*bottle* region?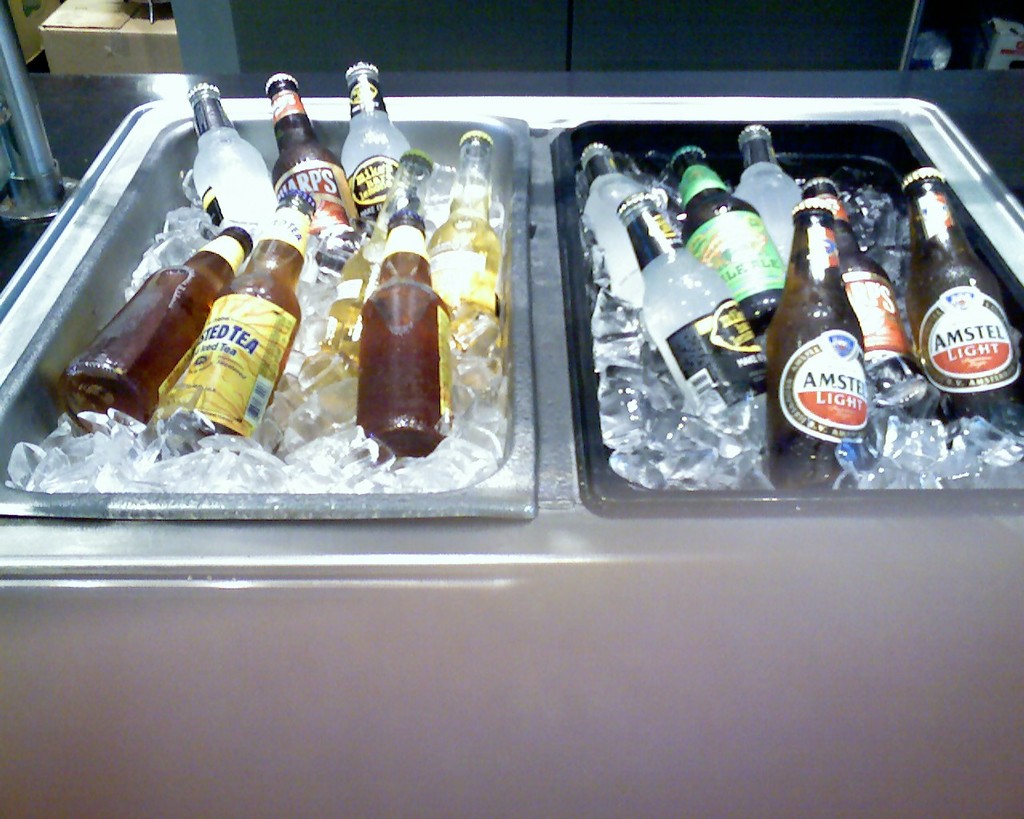
(left=659, top=142, right=793, bottom=351)
